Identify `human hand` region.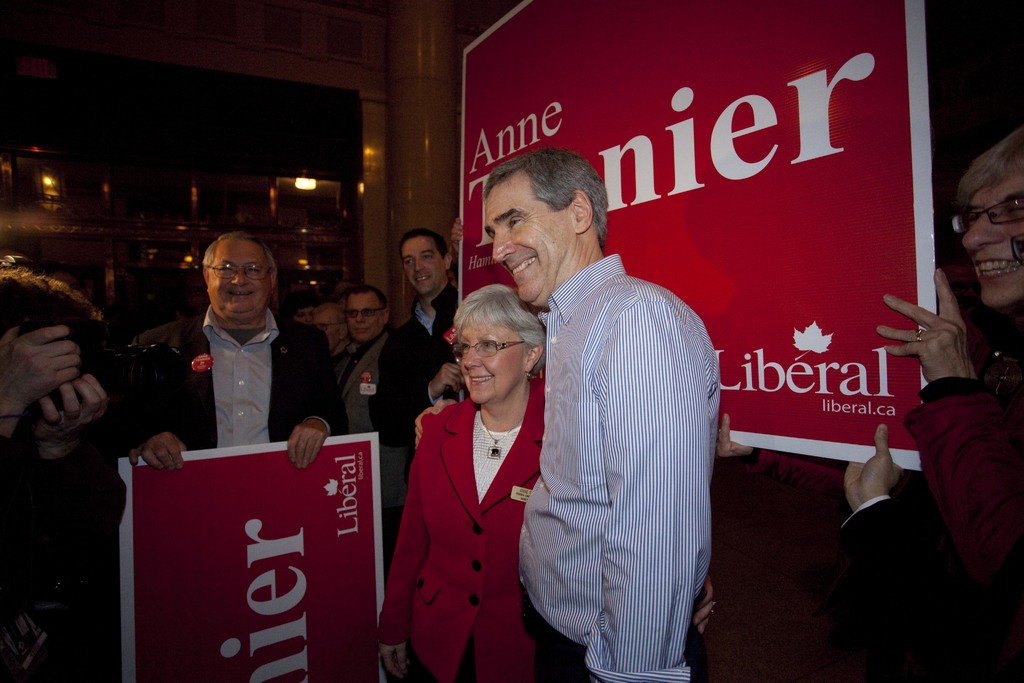
Region: box(0, 322, 81, 411).
